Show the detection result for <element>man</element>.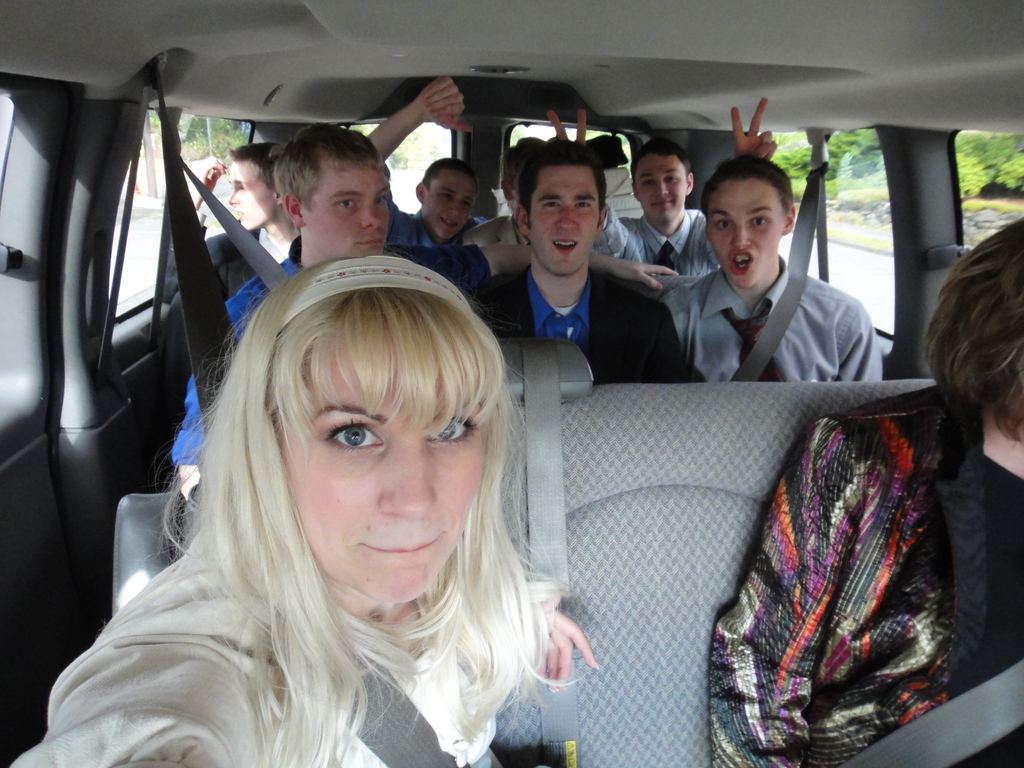
detection(460, 144, 710, 382).
